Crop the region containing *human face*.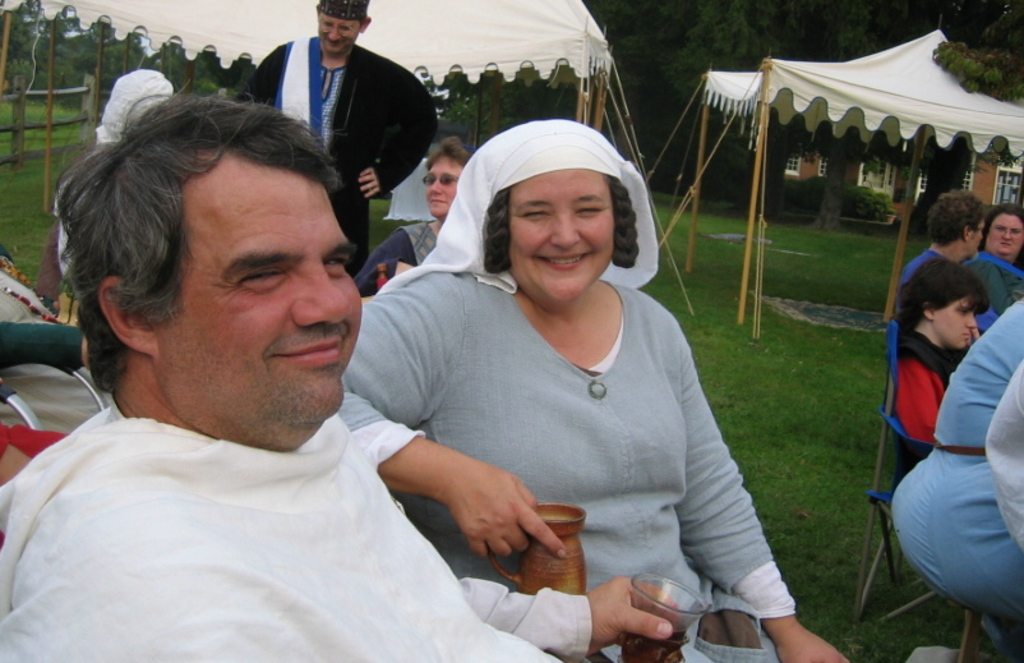
Crop region: [left=938, top=296, right=978, bottom=347].
